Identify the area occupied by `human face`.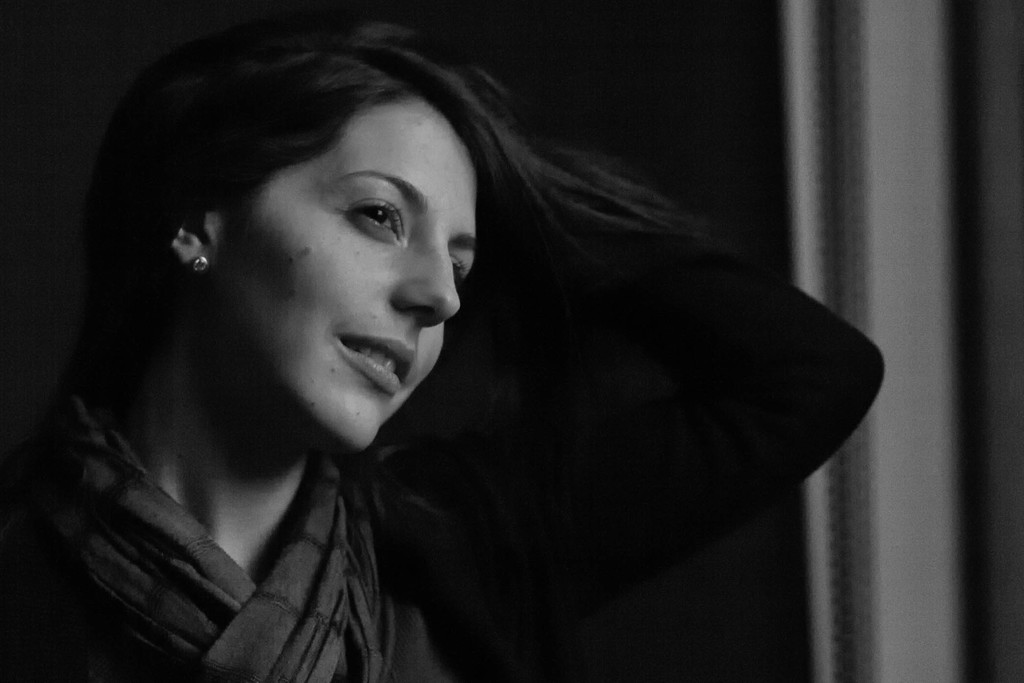
Area: 217:97:483:460.
